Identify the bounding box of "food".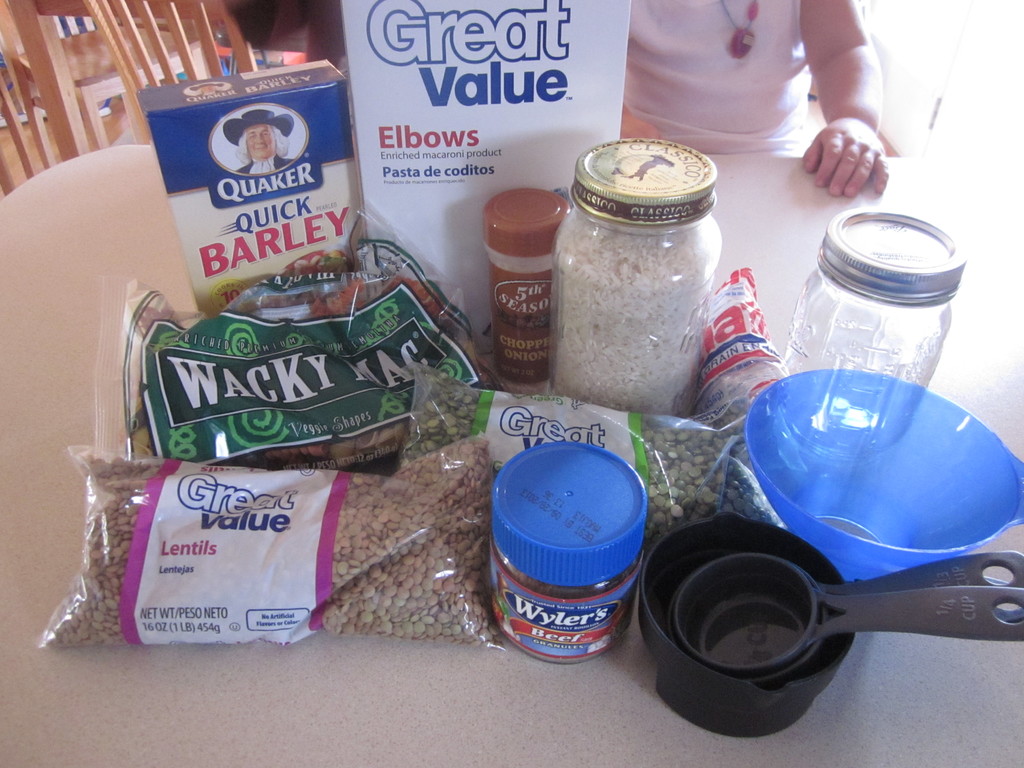
<box>47,438,506,652</box>.
